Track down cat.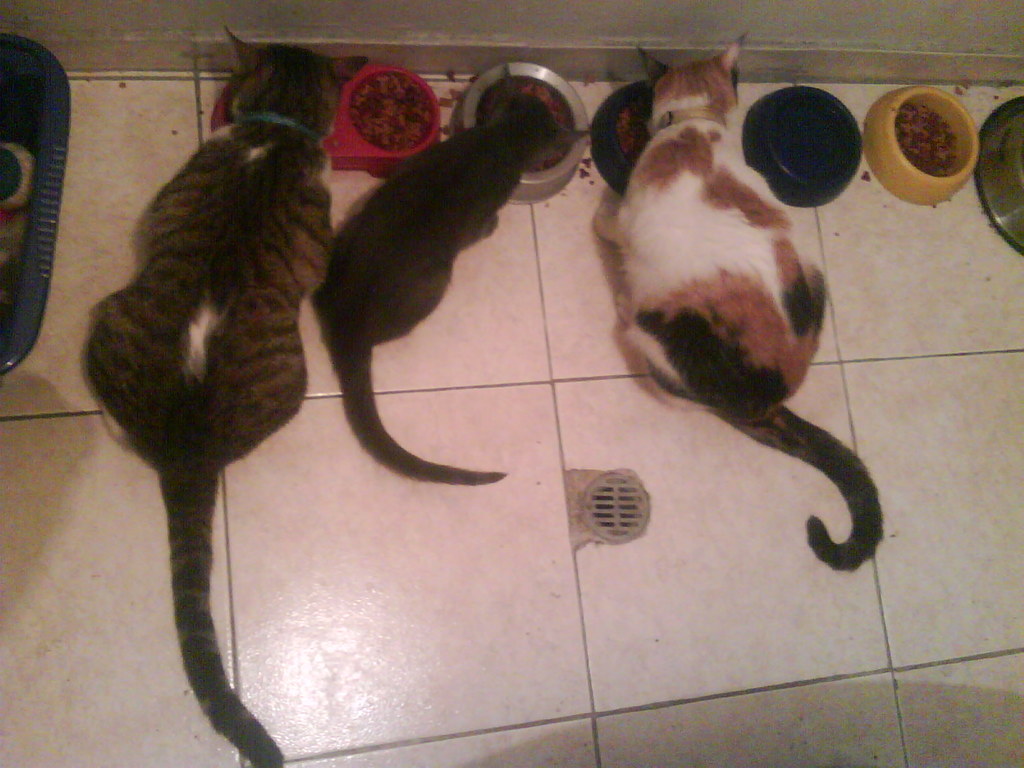
Tracked to bbox=[312, 53, 594, 491].
